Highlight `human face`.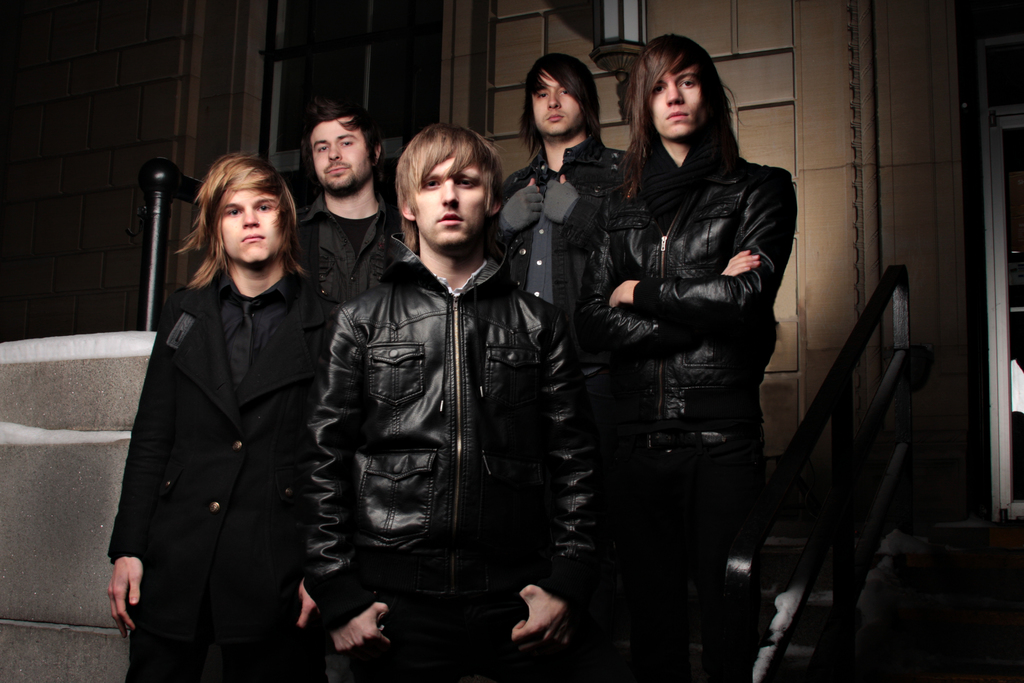
Highlighted region: 220,183,285,267.
